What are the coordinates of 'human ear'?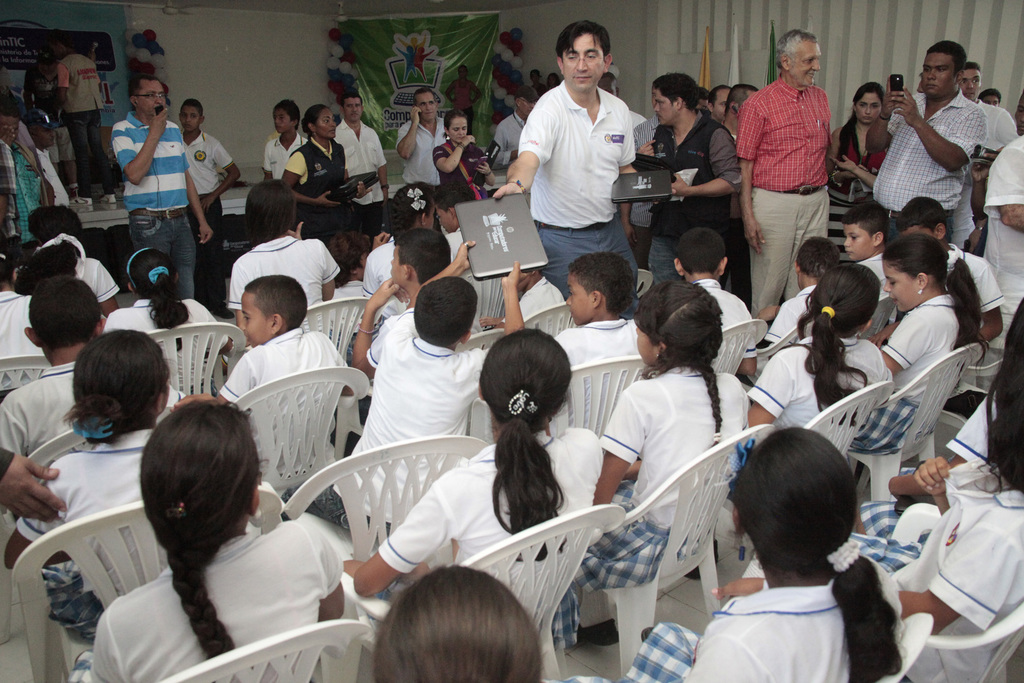
Rect(875, 231, 883, 243).
